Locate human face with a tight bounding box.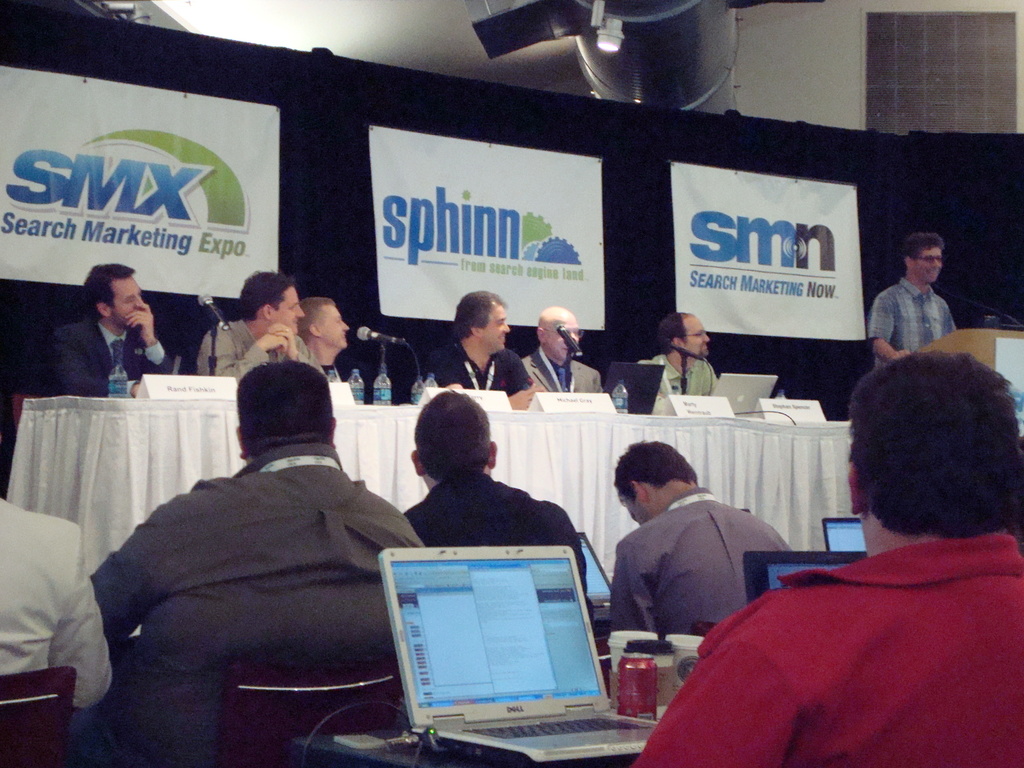
box=[269, 288, 305, 334].
